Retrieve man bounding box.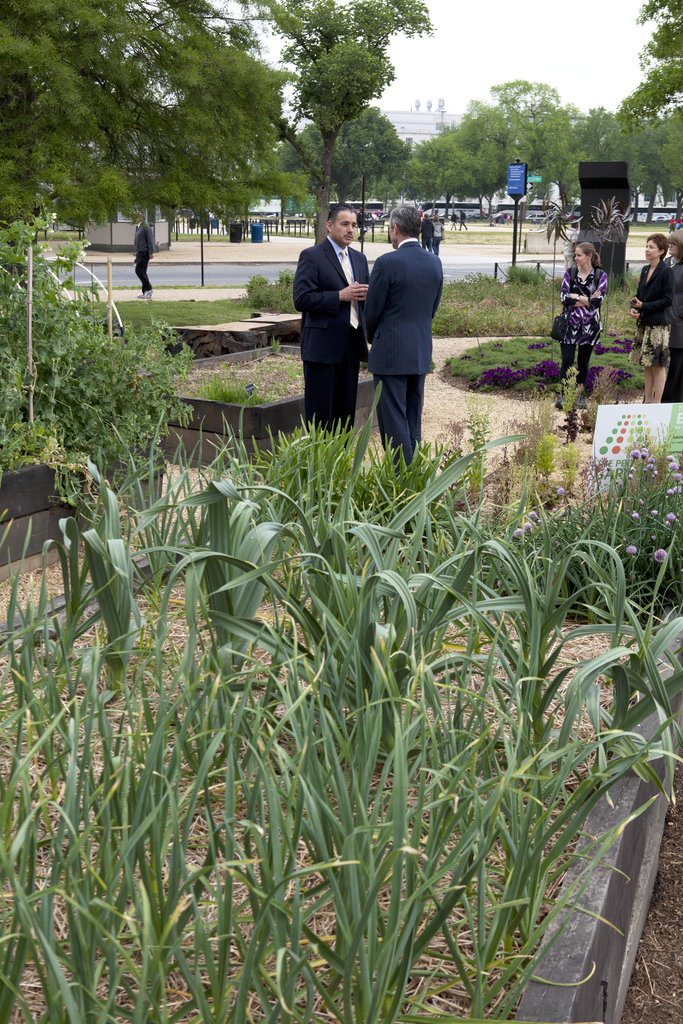
Bounding box: [363,195,454,449].
